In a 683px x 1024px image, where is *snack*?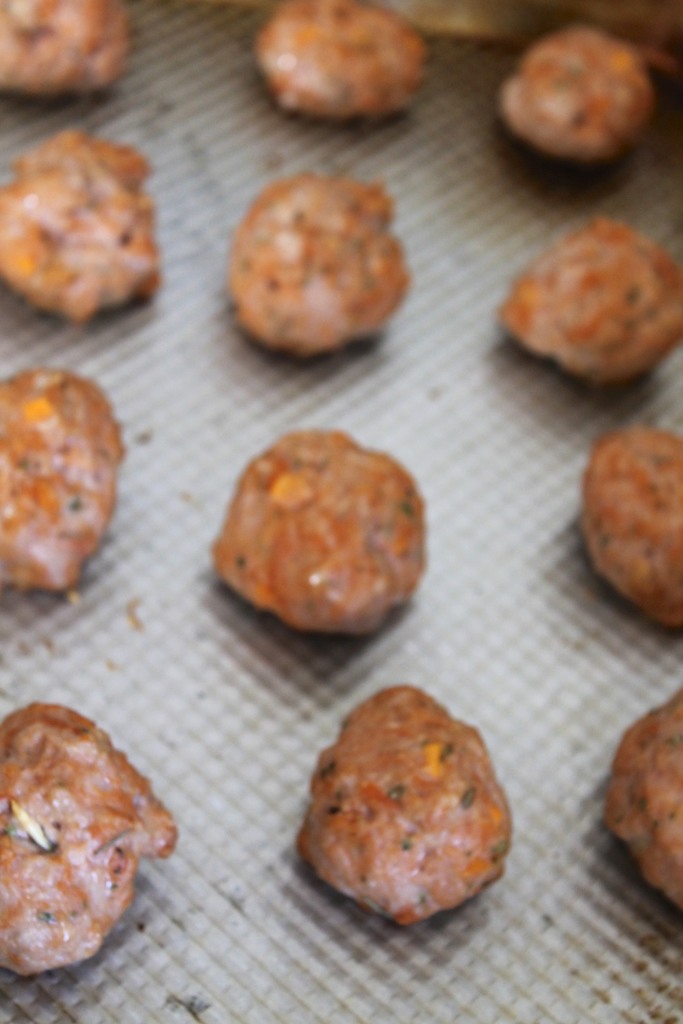
{"x1": 491, "y1": 211, "x2": 682, "y2": 387}.
